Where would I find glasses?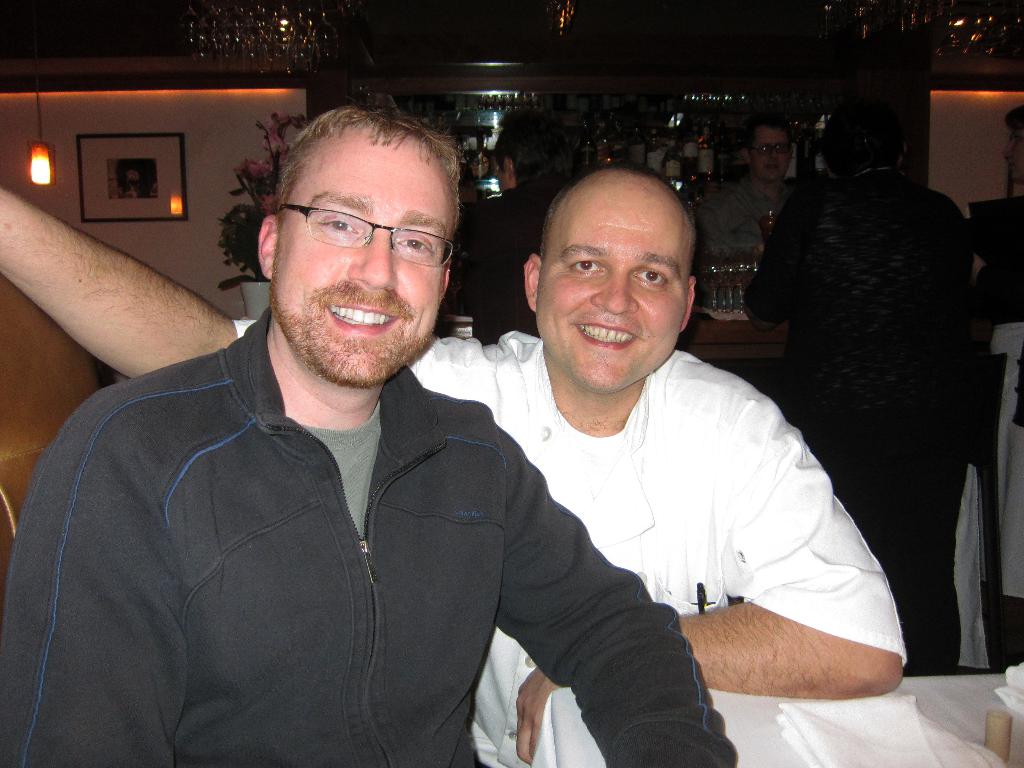
At Rect(269, 200, 454, 258).
